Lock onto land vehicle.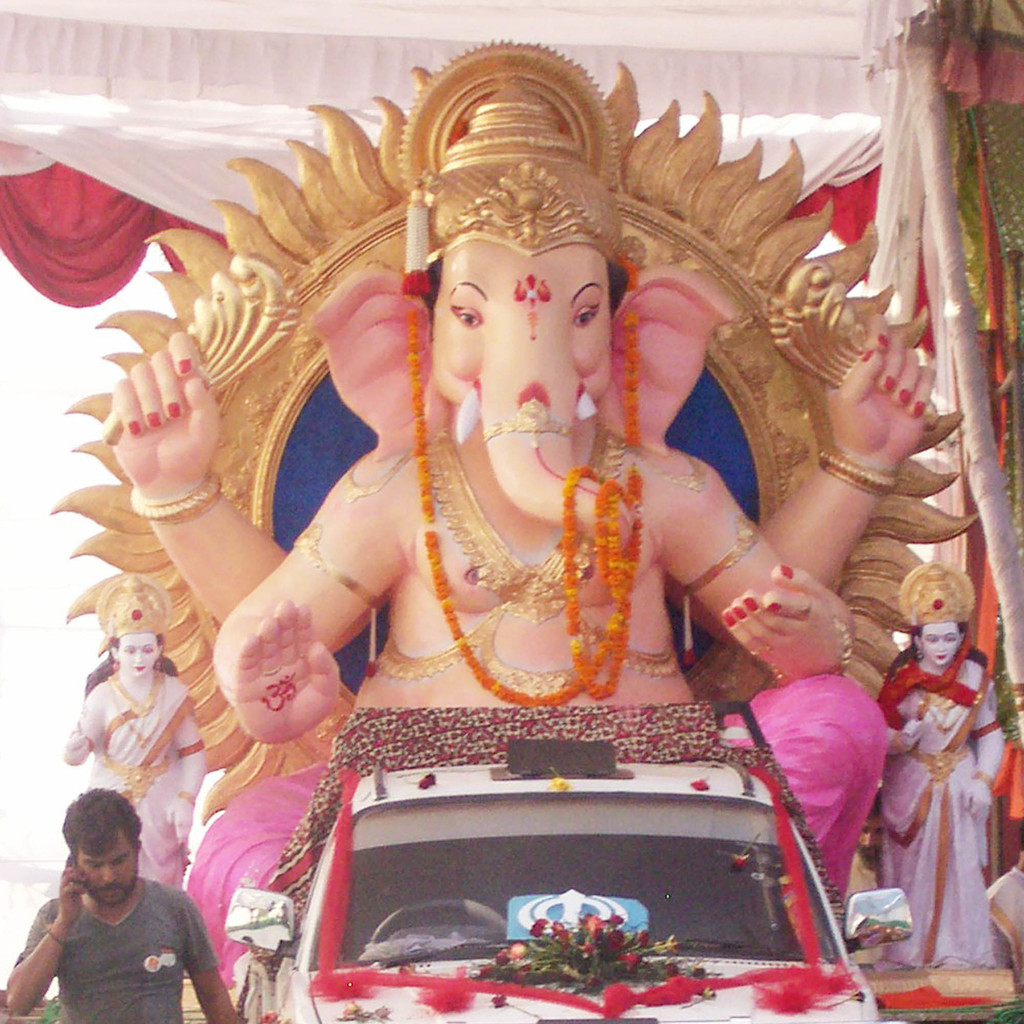
Locked: [left=230, top=677, right=950, bottom=1023].
